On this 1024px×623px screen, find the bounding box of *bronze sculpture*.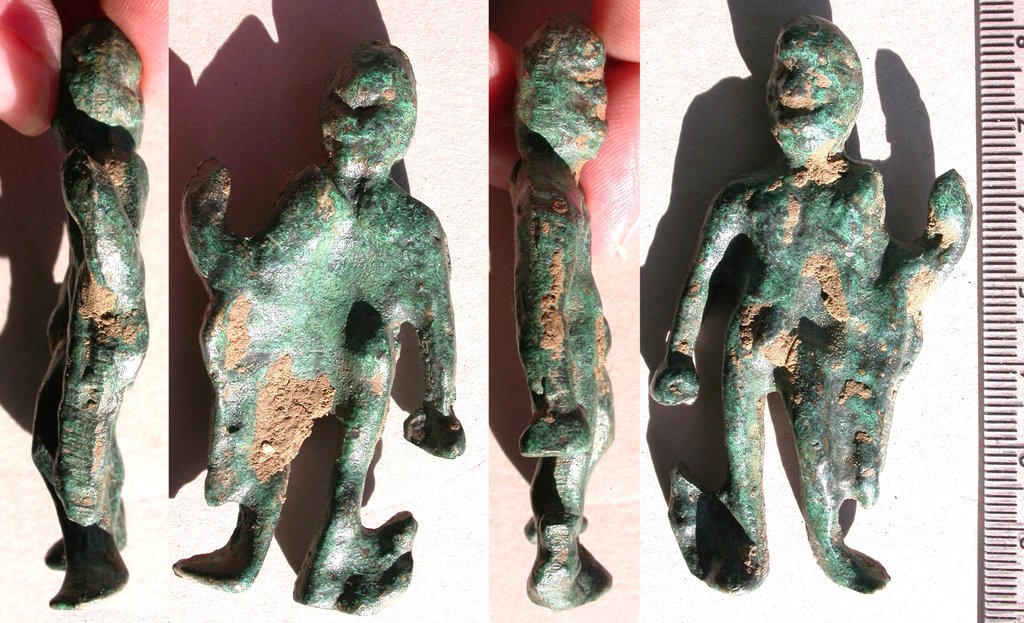
Bounding box: l=646, t=17, r=970, b=570.
